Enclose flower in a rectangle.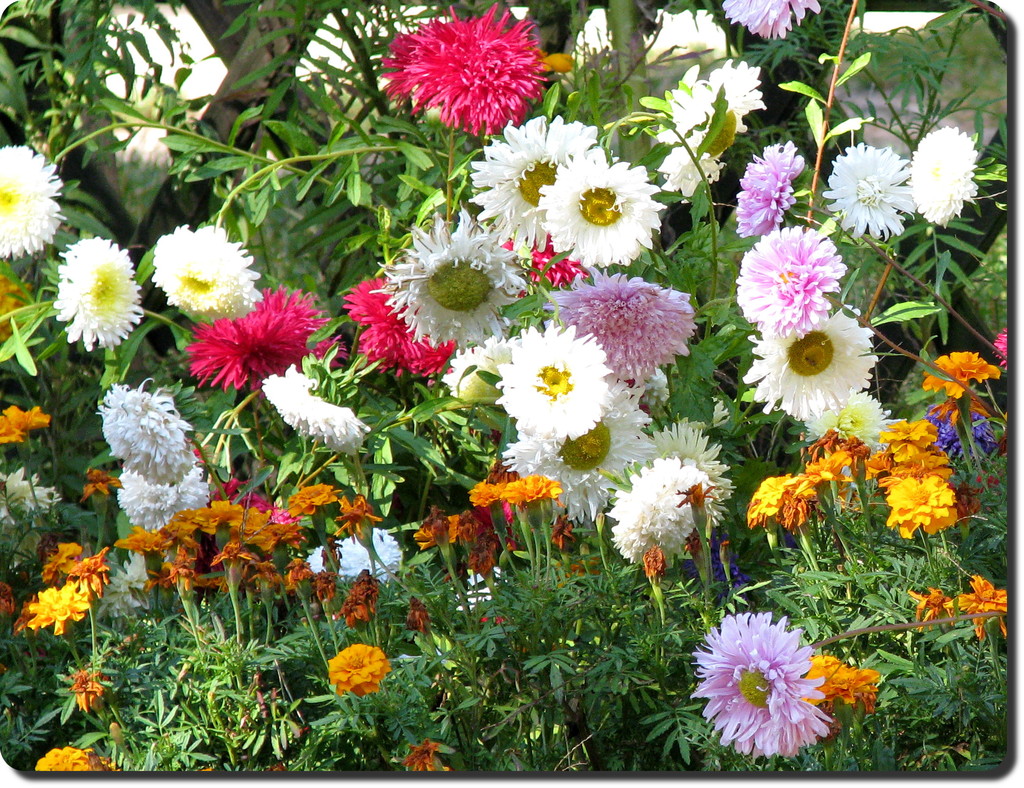
<region>102, 374, 188, 485</region>.
